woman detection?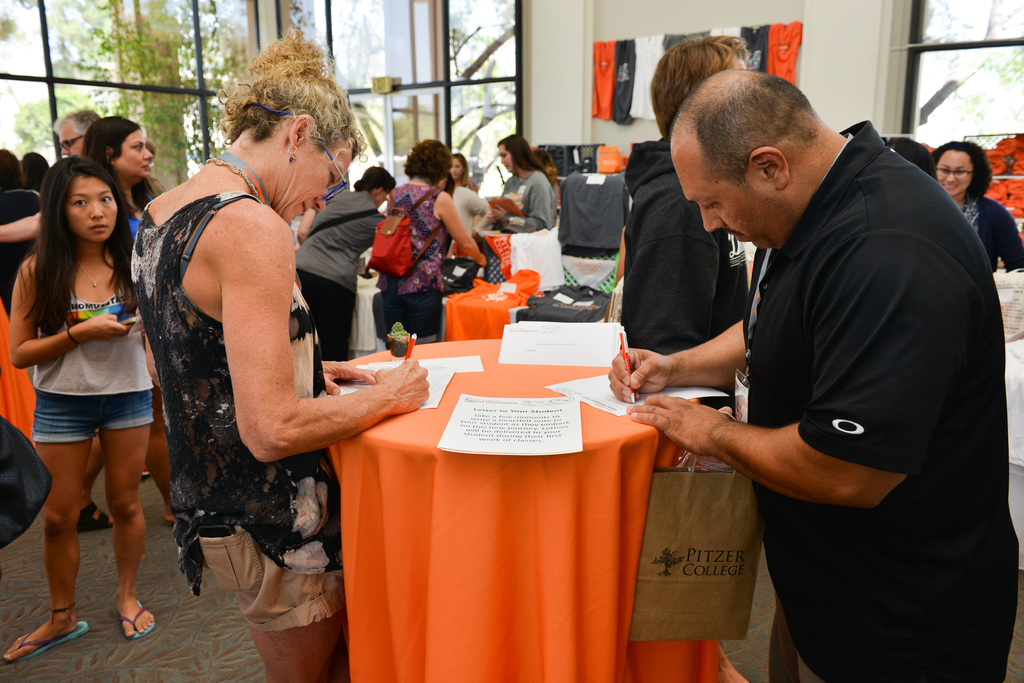
detection(449, 154, 478, 189)
